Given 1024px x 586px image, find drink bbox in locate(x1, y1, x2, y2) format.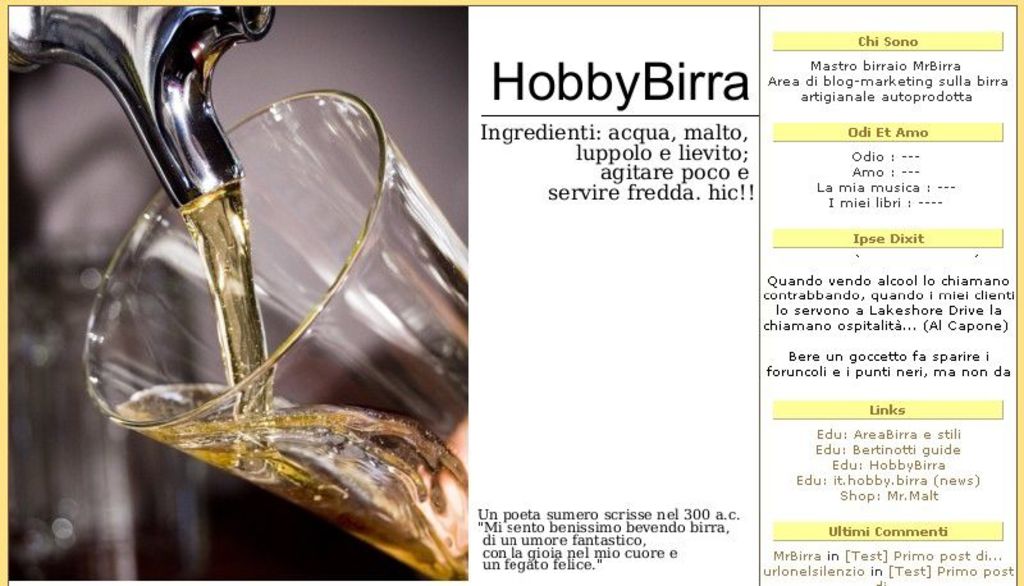
locate(8, 6, 275, 370).
